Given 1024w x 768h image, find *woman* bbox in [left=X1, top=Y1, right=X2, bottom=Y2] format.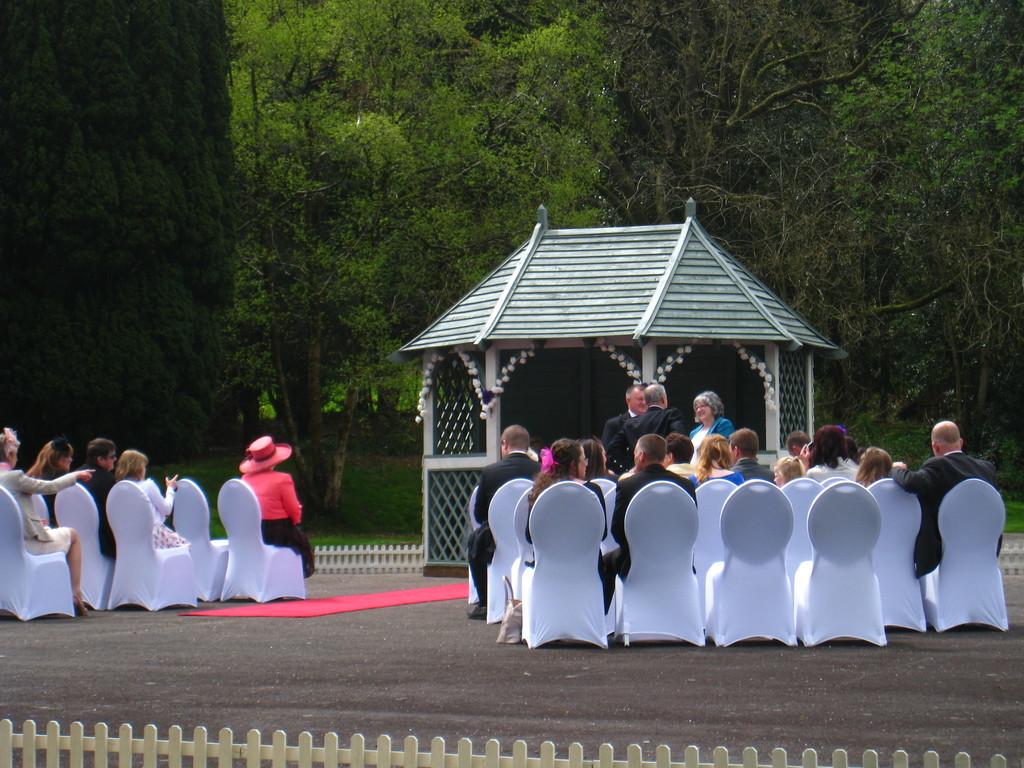
[left=241, top=436, right=317, bottom=577].
